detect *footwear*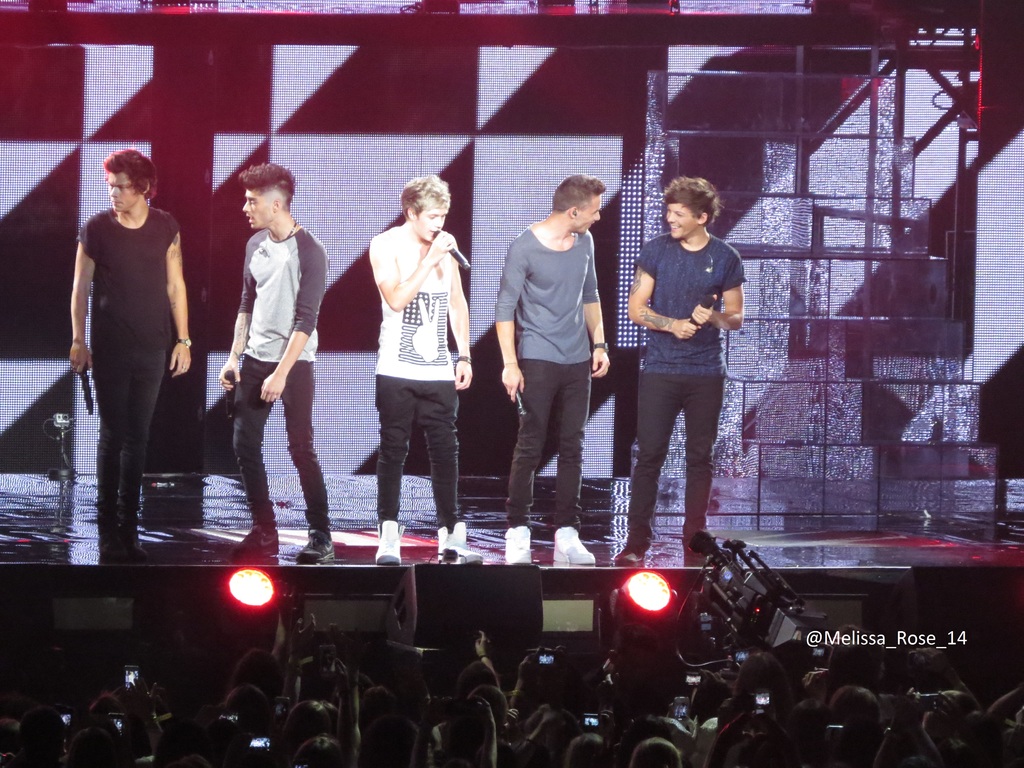
(372, 520, 403, 561)
